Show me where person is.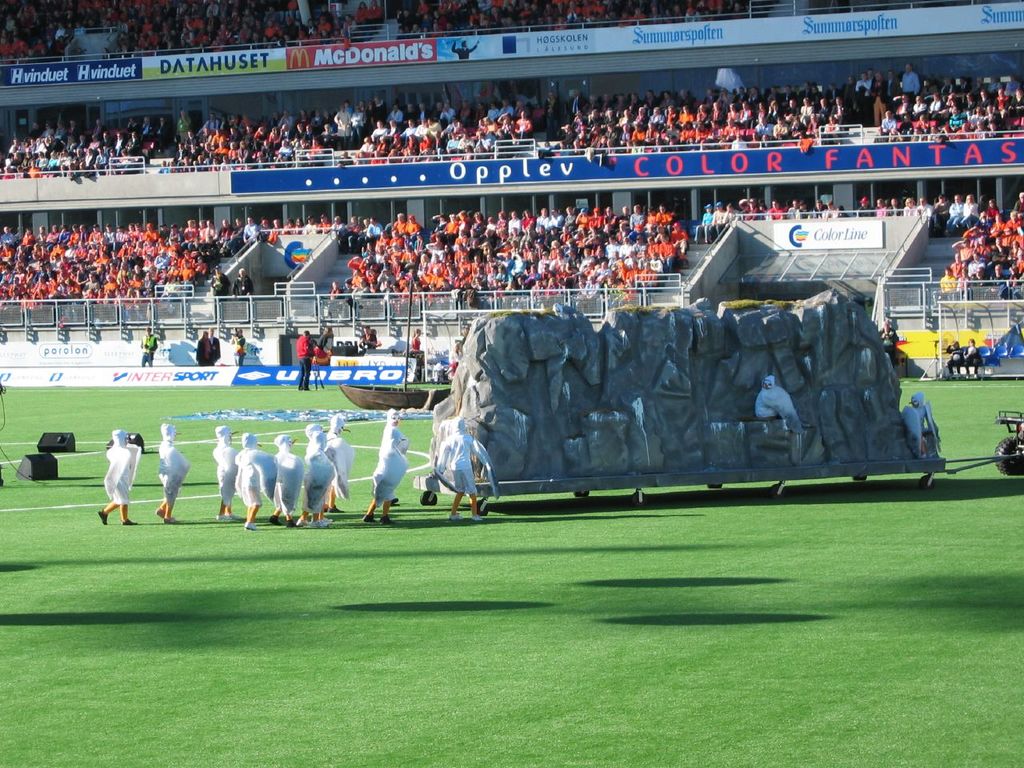
person is at Rect(279, 217, 295, 239).
